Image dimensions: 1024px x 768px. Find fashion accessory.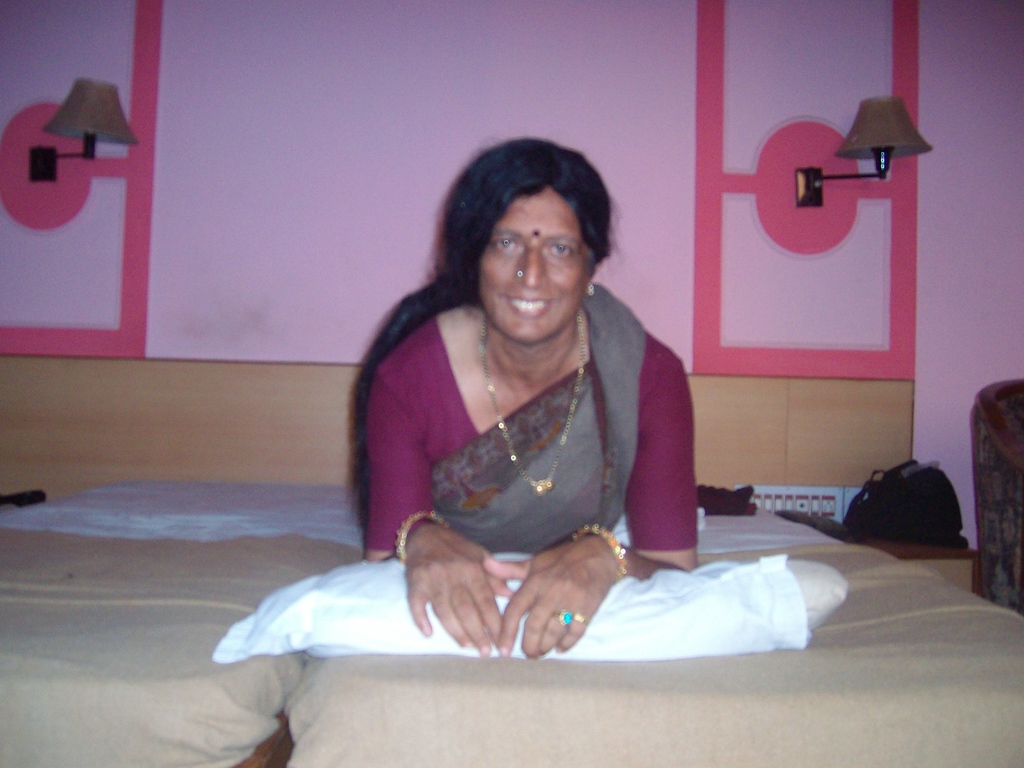
left=398, top=511, right=443, bottom=561.
